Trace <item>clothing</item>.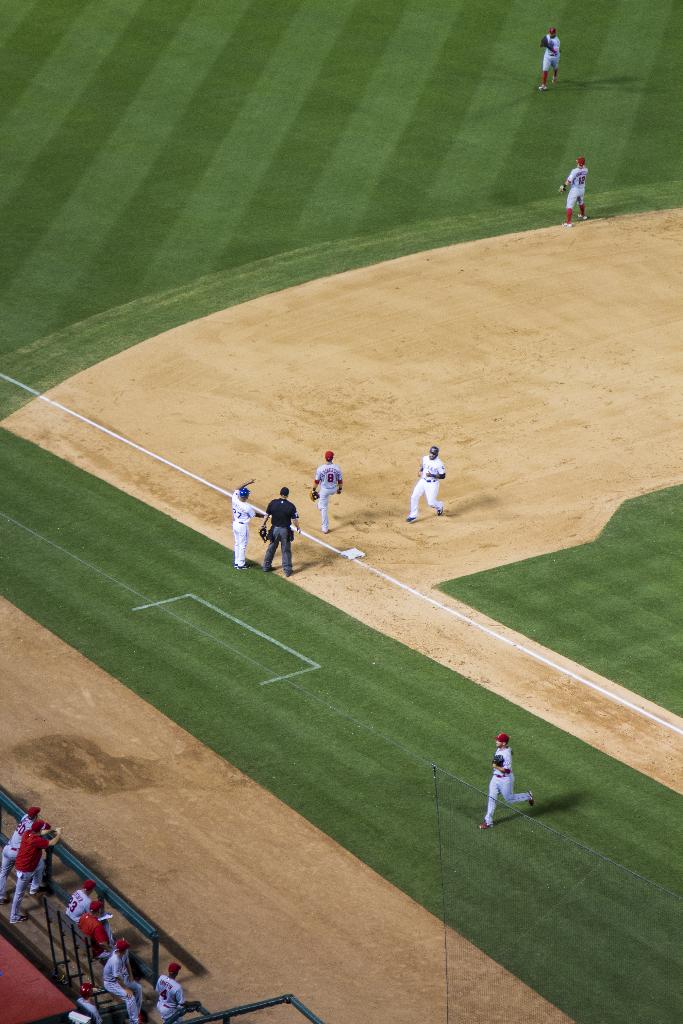
Traced to 15:817:64:915.
